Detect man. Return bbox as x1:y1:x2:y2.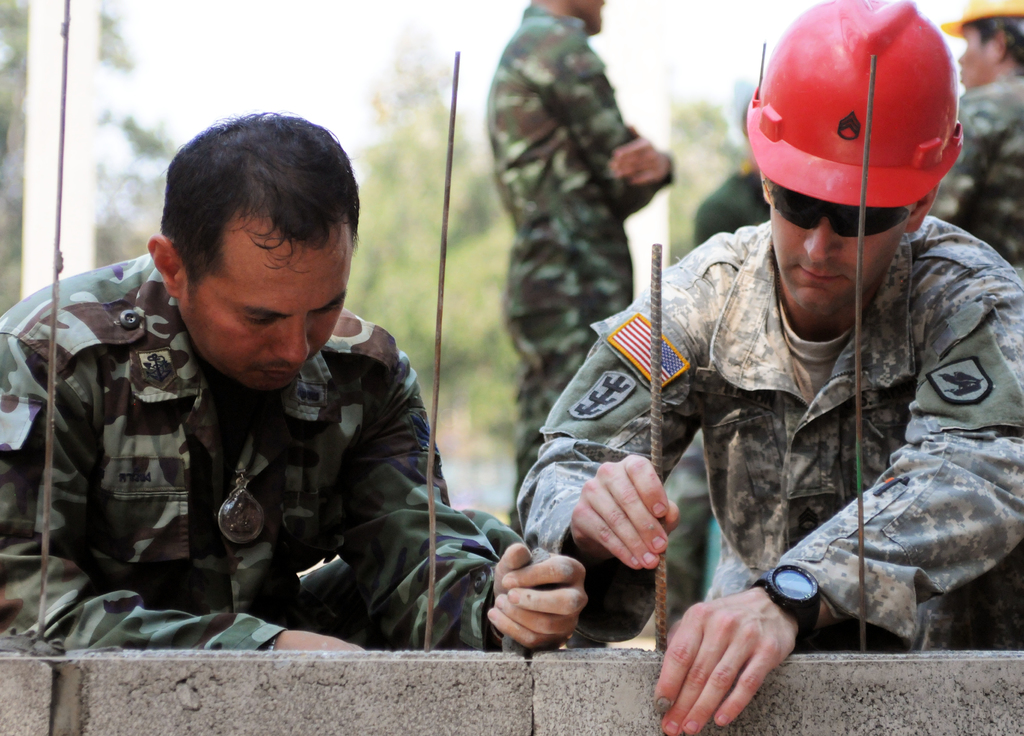
518:0:1023:734.
